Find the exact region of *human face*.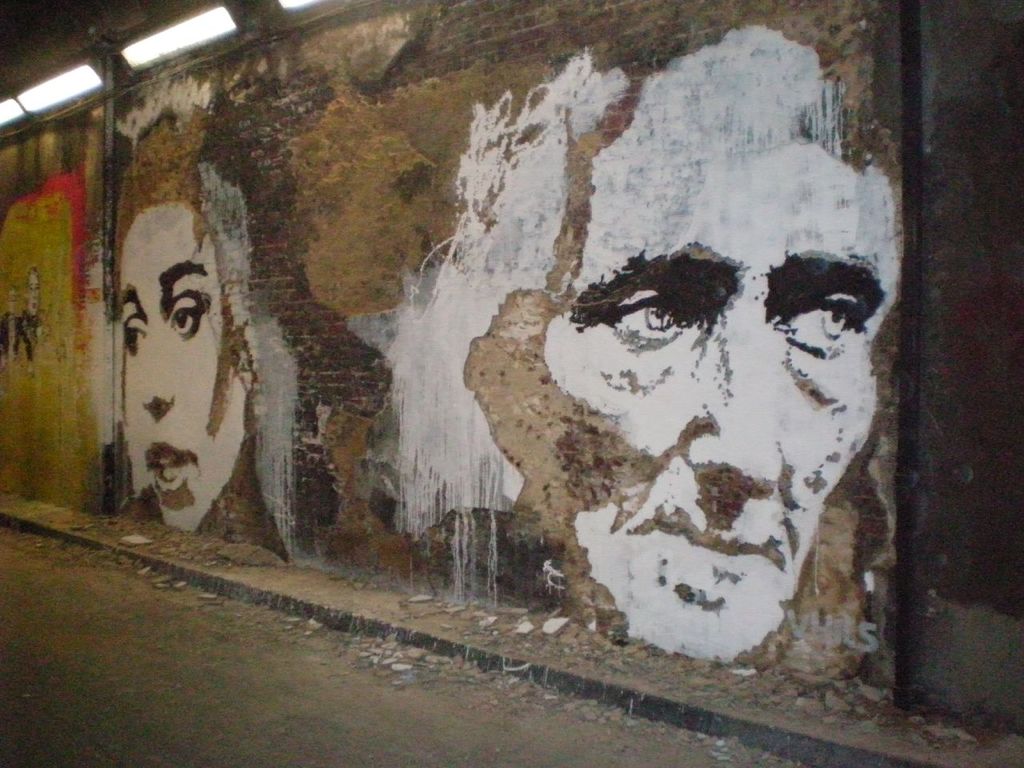
Exact region: <bbox>118, 201, 244, 532</bbox>.
